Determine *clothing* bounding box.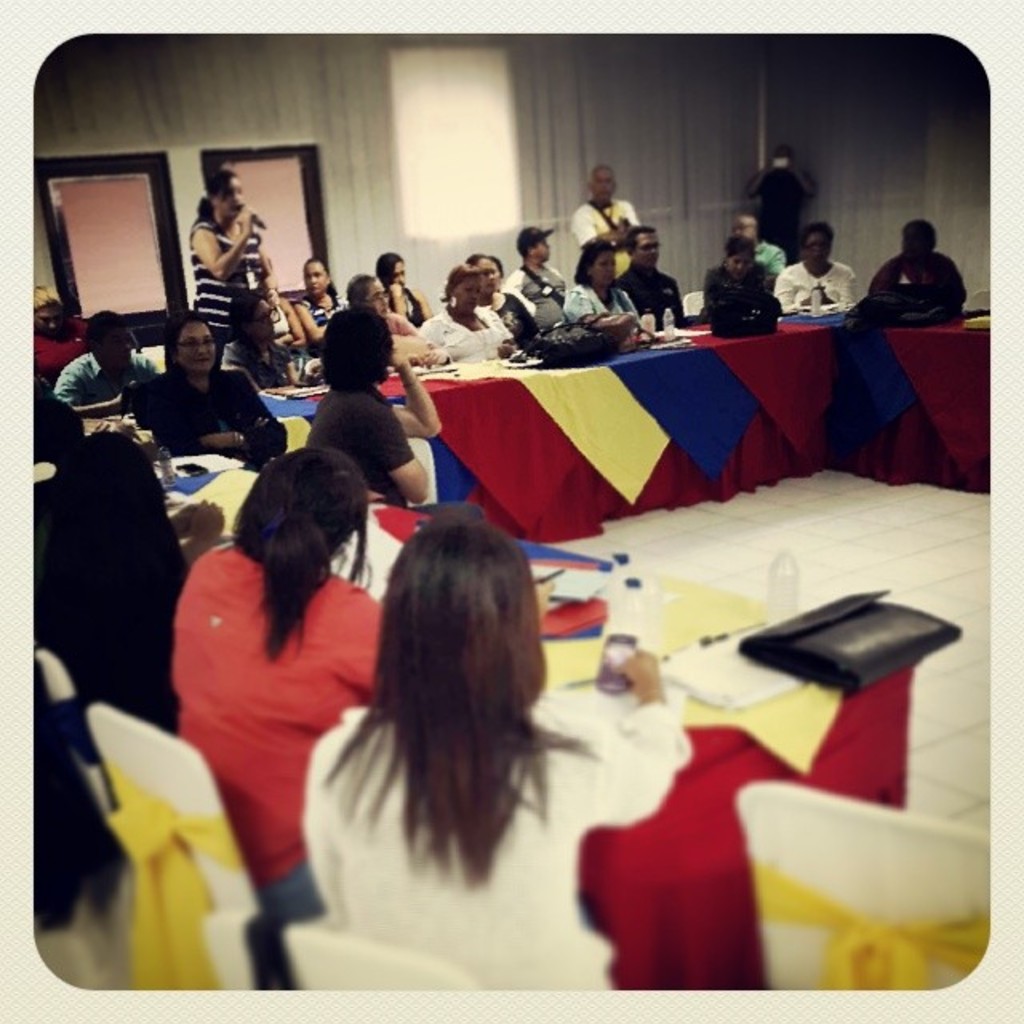
Determined: [left=307, top=371, right=413, bottom=510].
